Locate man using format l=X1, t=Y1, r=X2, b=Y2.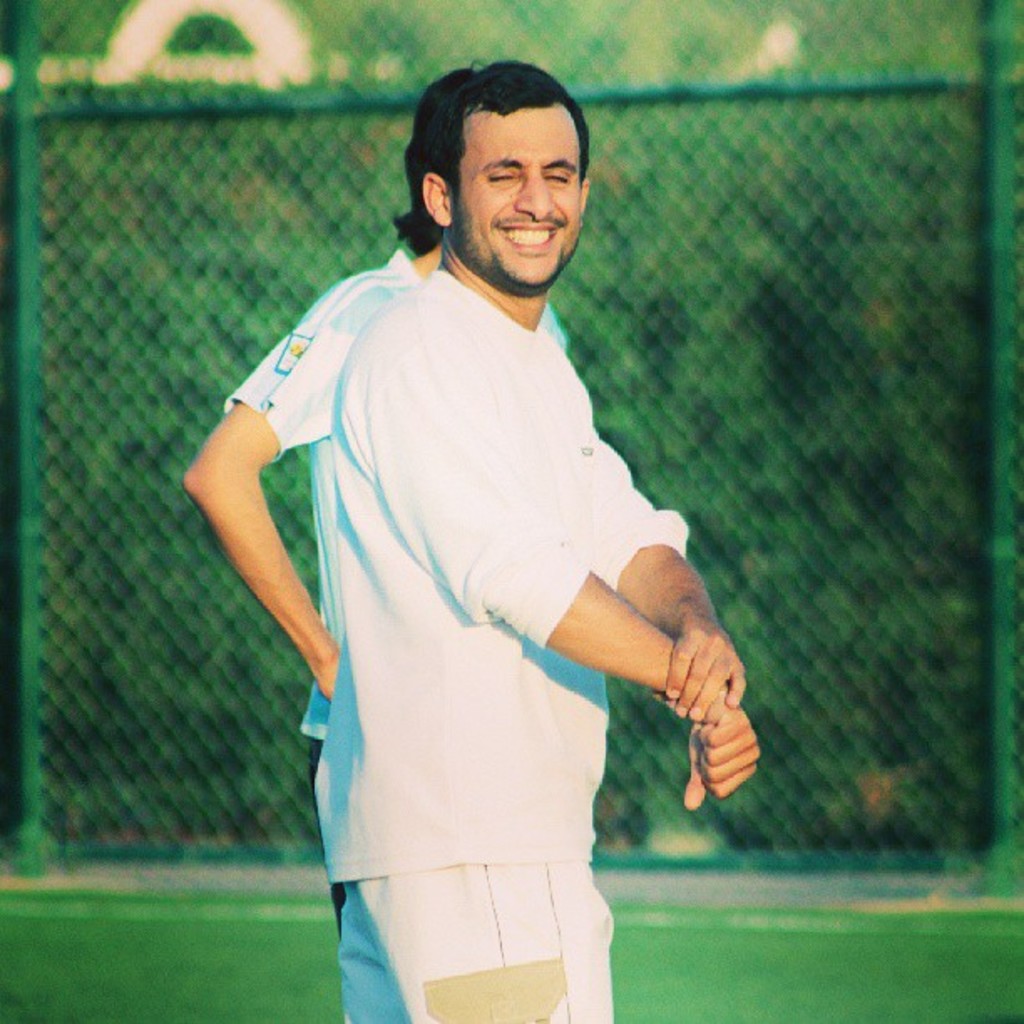
l=186, t=59, r=572, b=937.
